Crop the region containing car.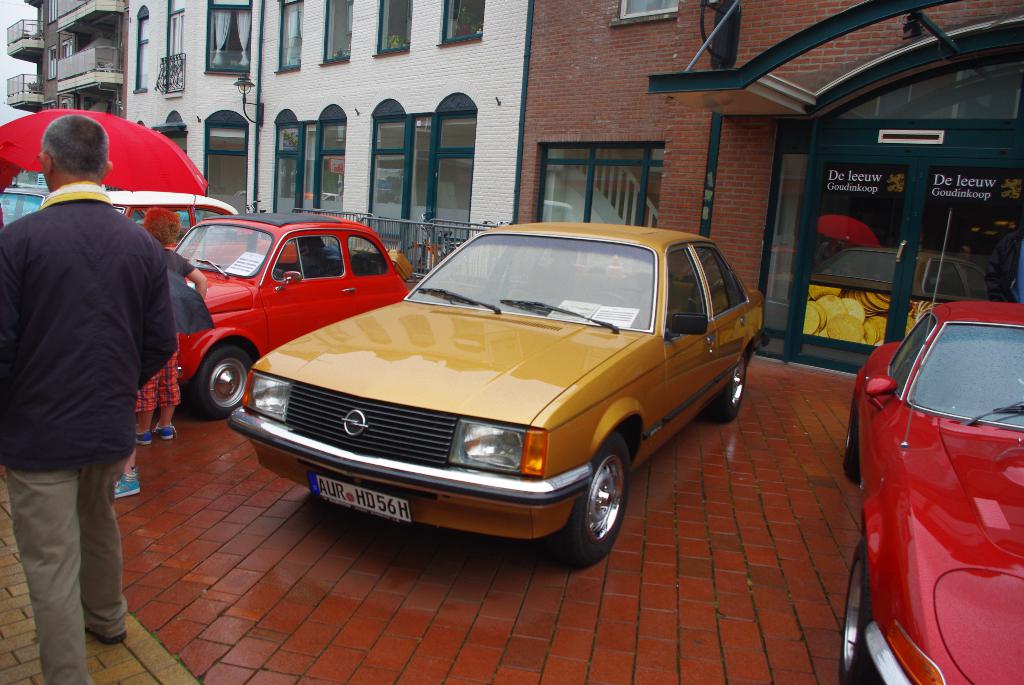
Crop region: <box>852,301,1023,684</box>.
